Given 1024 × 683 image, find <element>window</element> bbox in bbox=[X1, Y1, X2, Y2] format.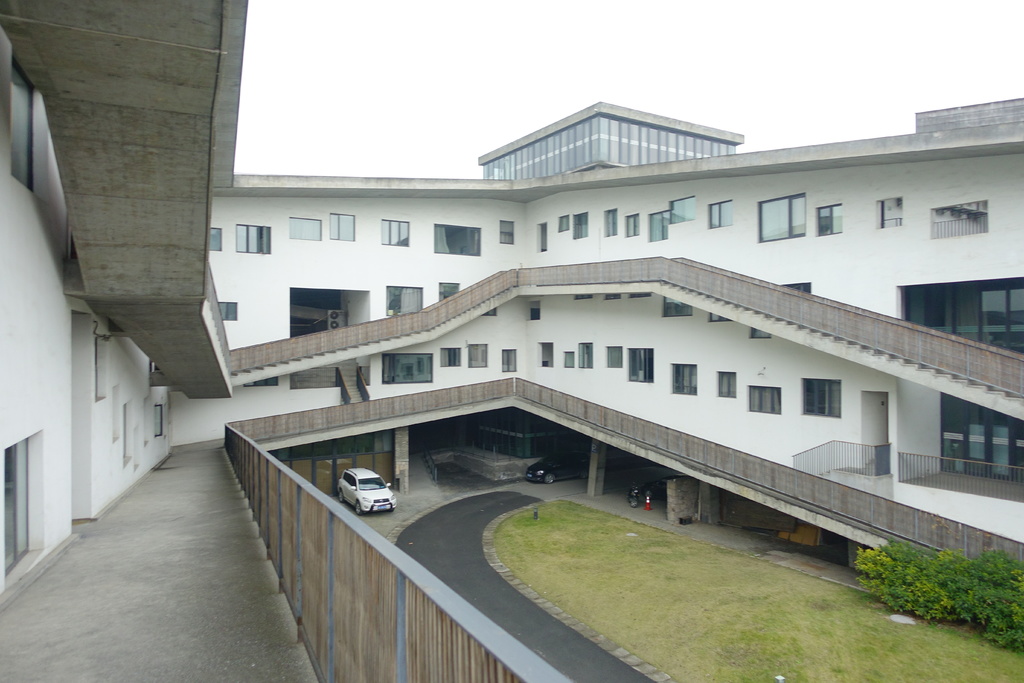
bbox=[500, 213, 516, 243].
